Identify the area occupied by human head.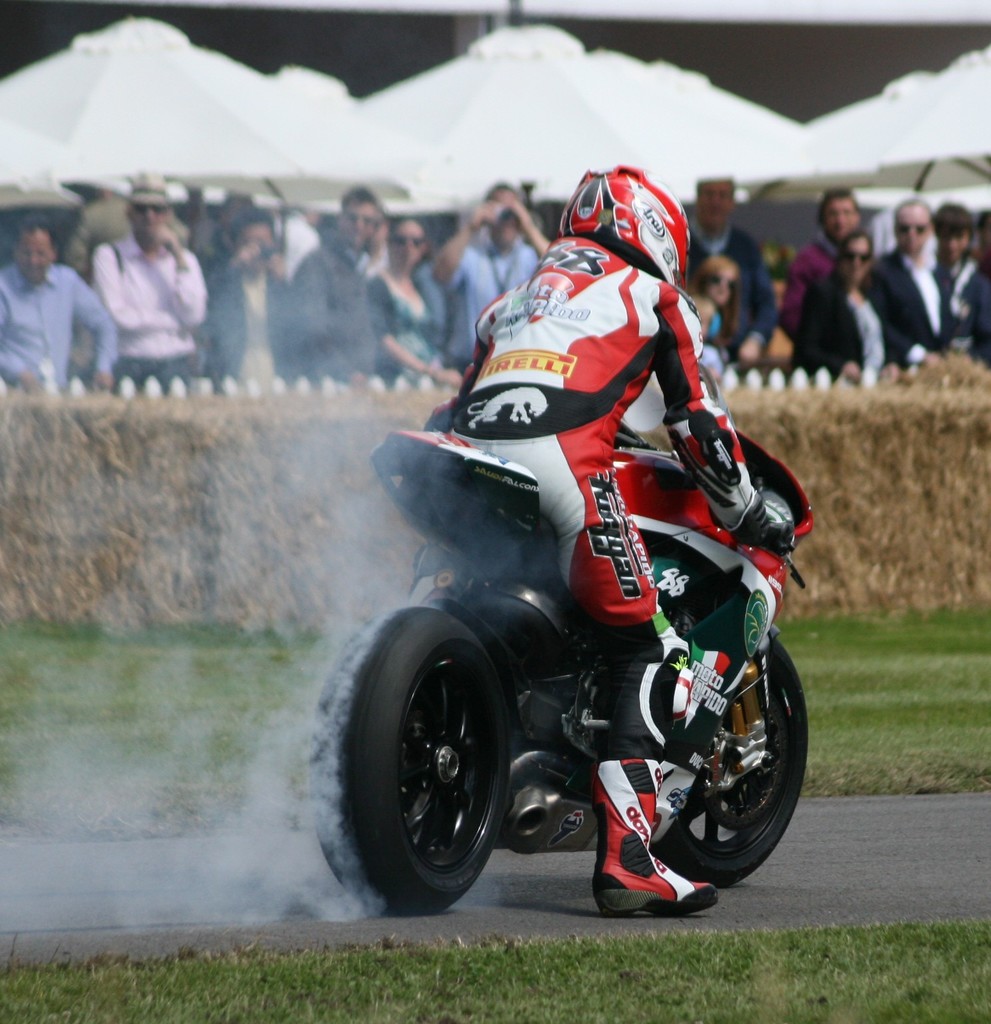
Area: 894 200 930 253.
